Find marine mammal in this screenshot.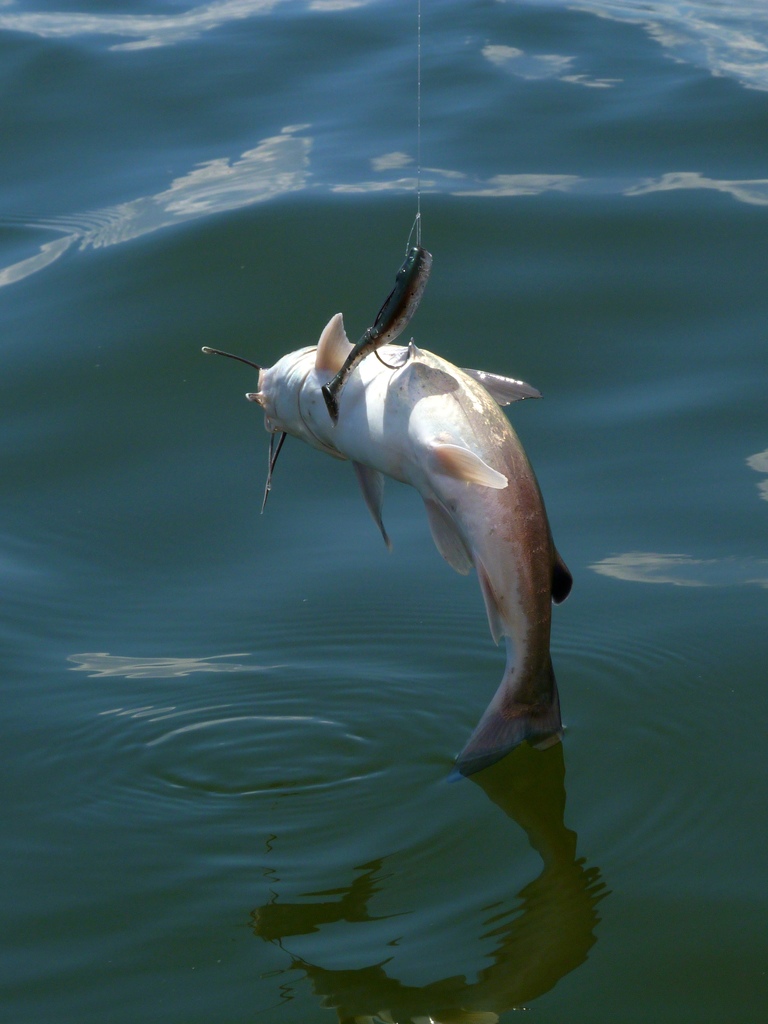
The bounding box for marine mammal is 198/307/578/774.
